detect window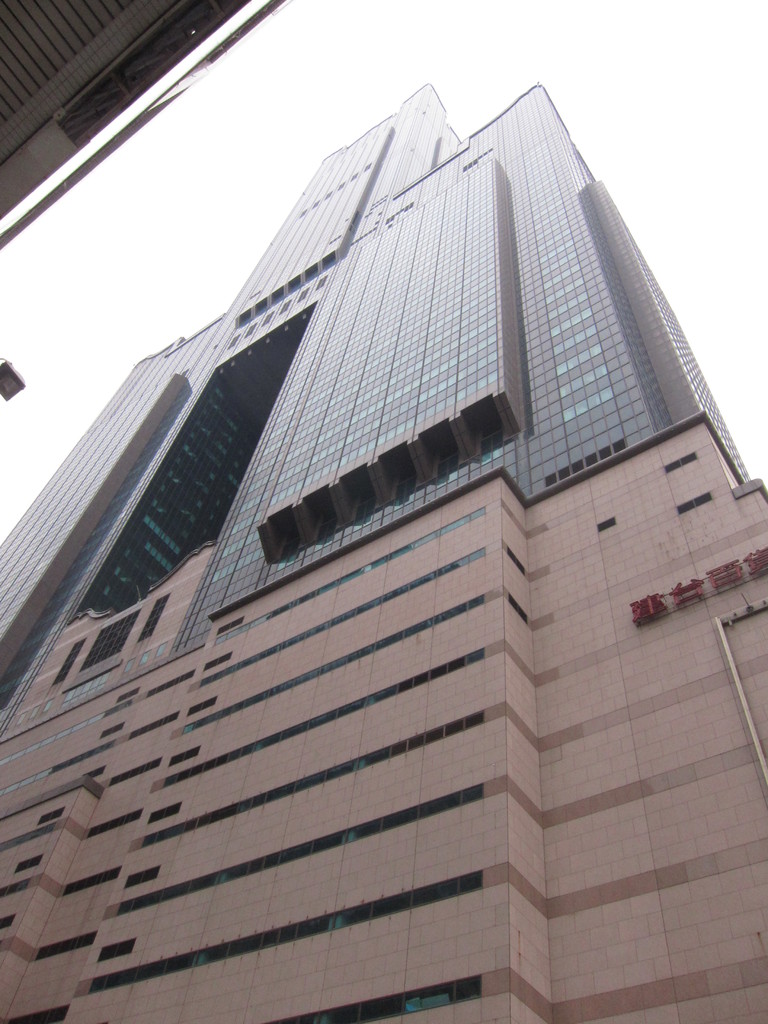
locate(132, 696, 218, 739)
